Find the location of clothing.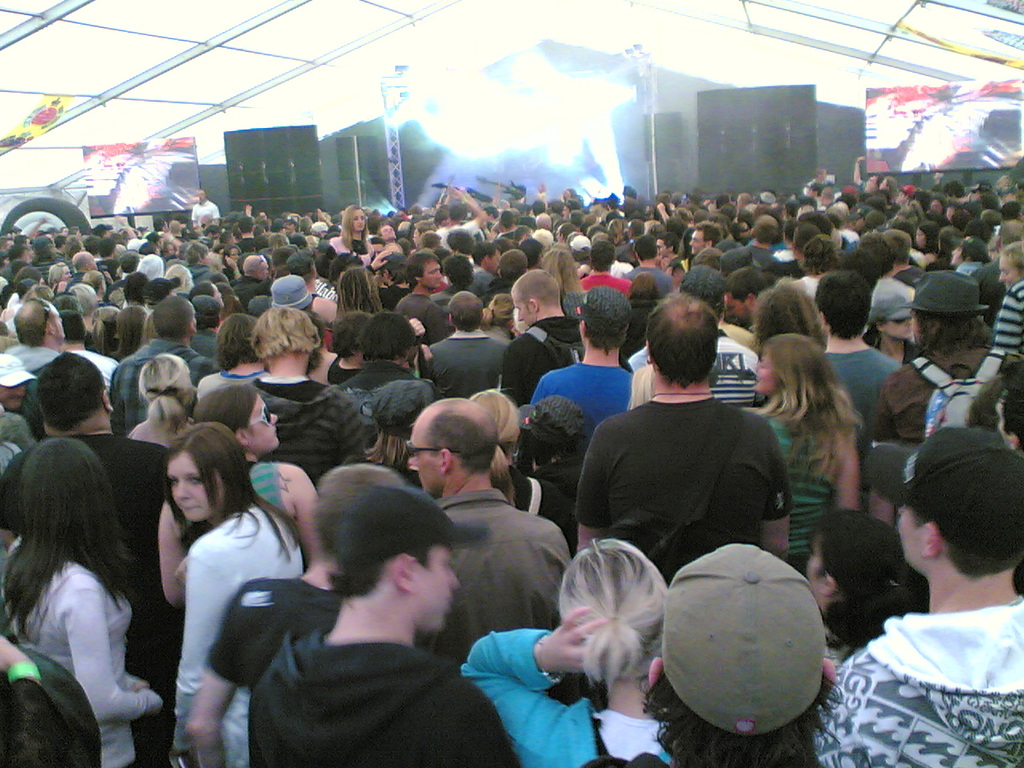
Location: <region>242, 627, 521, 767</region>.
